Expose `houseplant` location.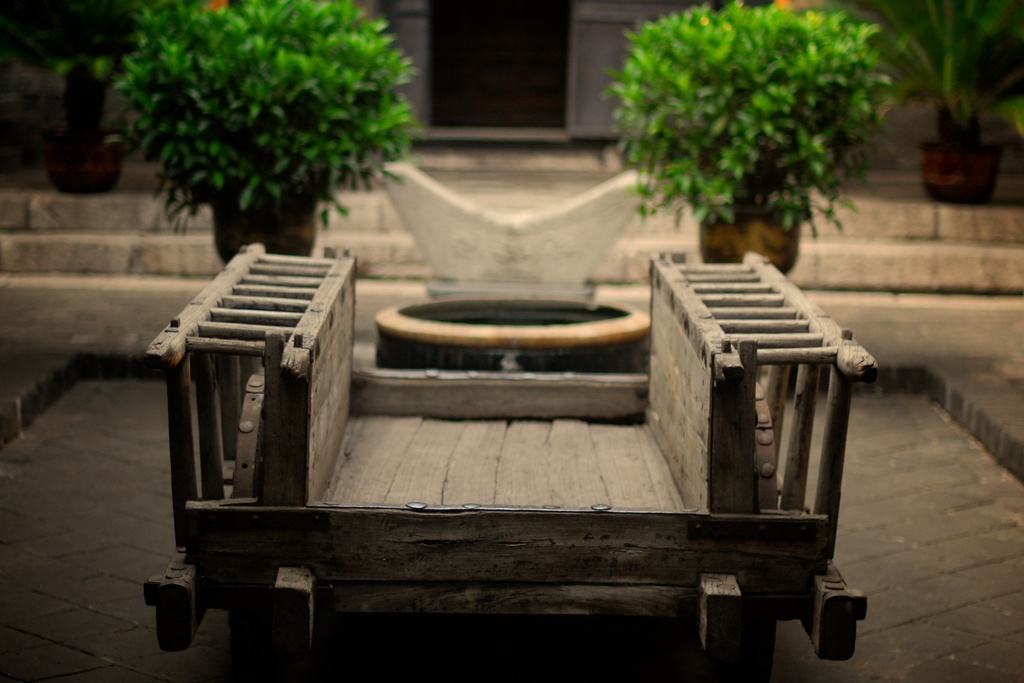
Exposed at [x1=871, y1=0, x2=1023, y2=206].
